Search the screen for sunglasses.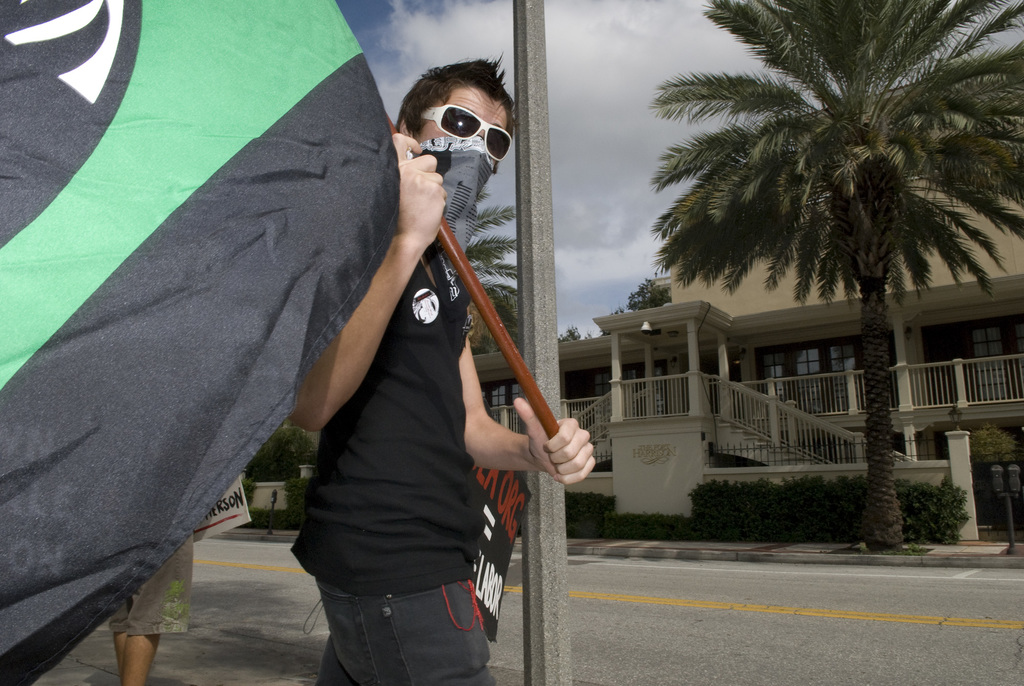
Found at Rect(422, 105, 514, 159).
